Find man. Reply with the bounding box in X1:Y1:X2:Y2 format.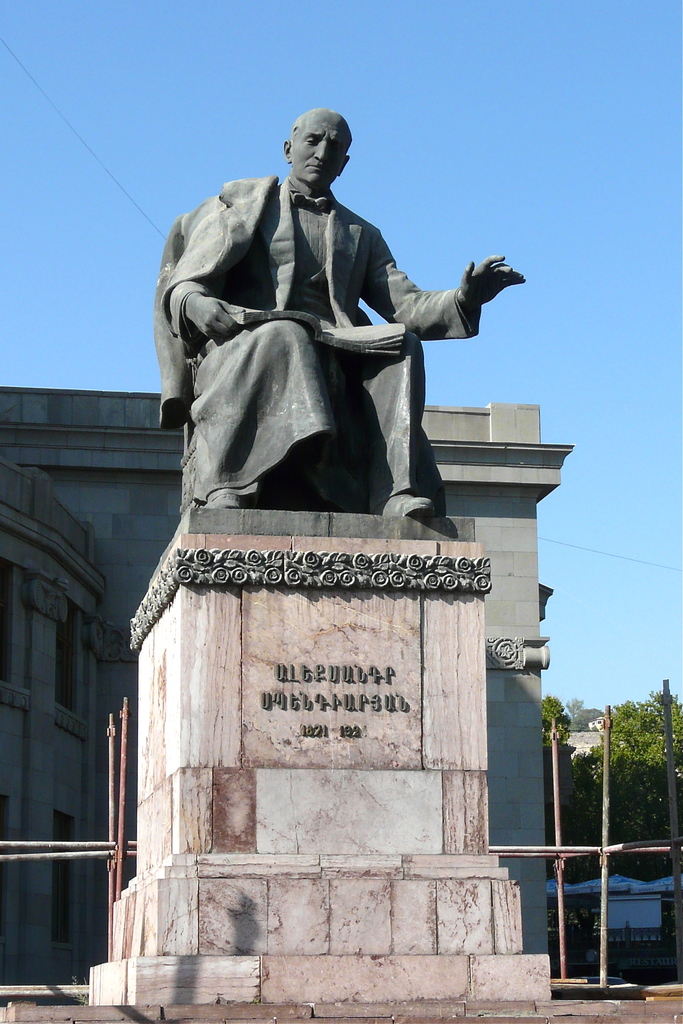
154:102:532:516.
